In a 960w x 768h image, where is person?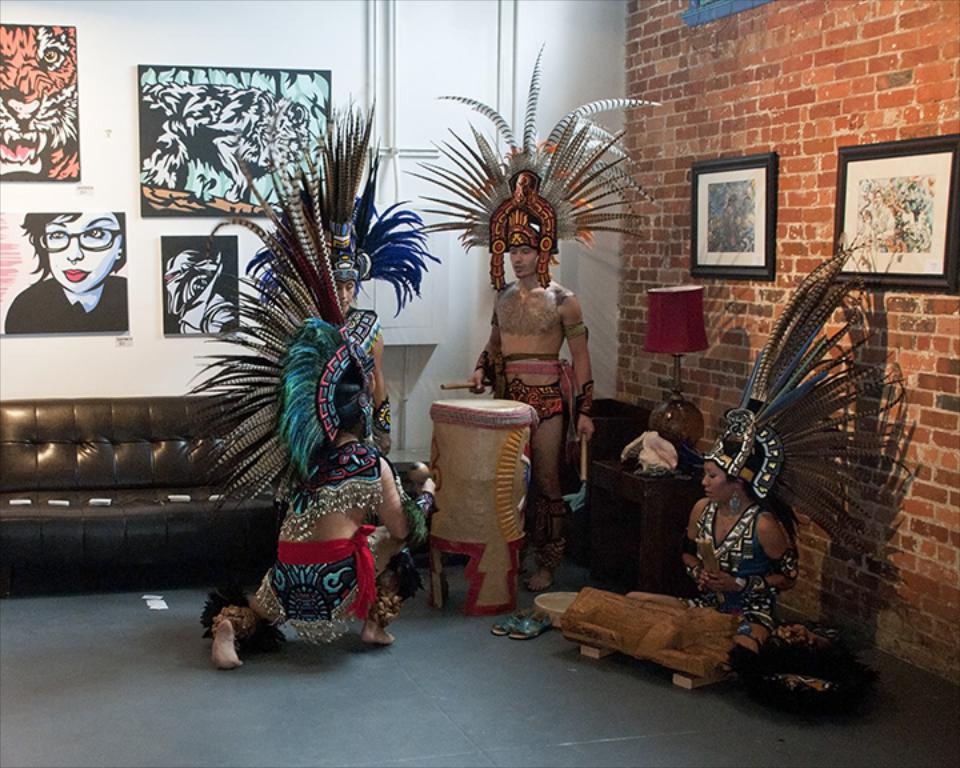
{"left": 245, "top": 88, "right": 441, "bottom": 460}.
